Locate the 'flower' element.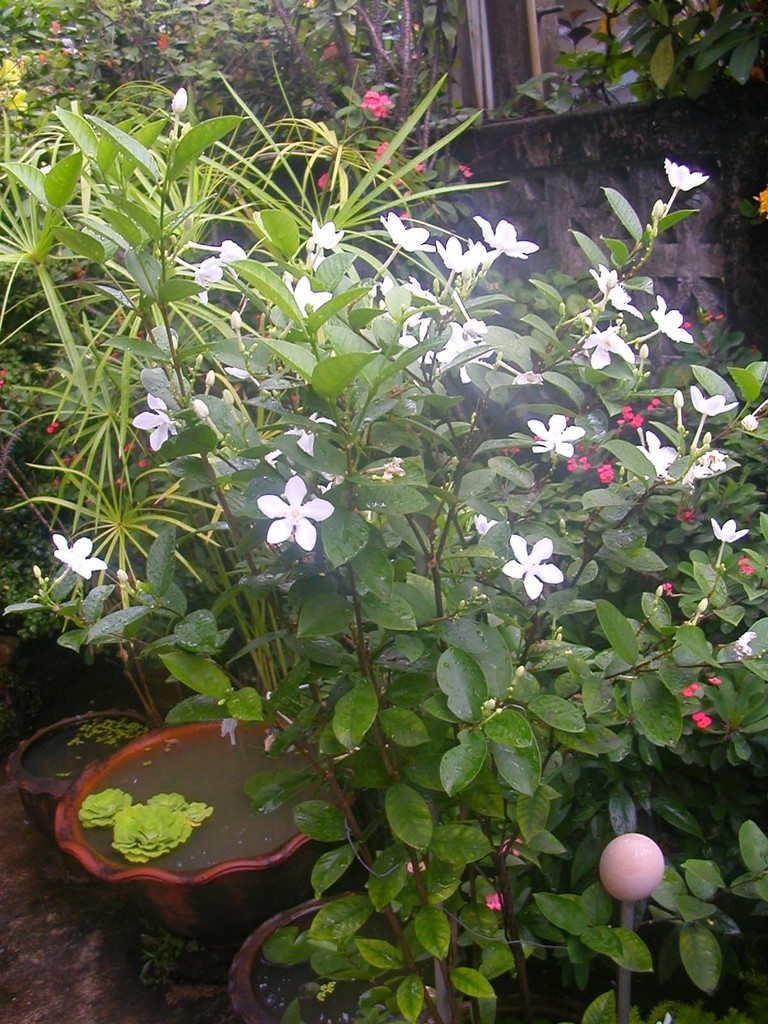
Element bbox: select_region(466, 317, 487, 335).
